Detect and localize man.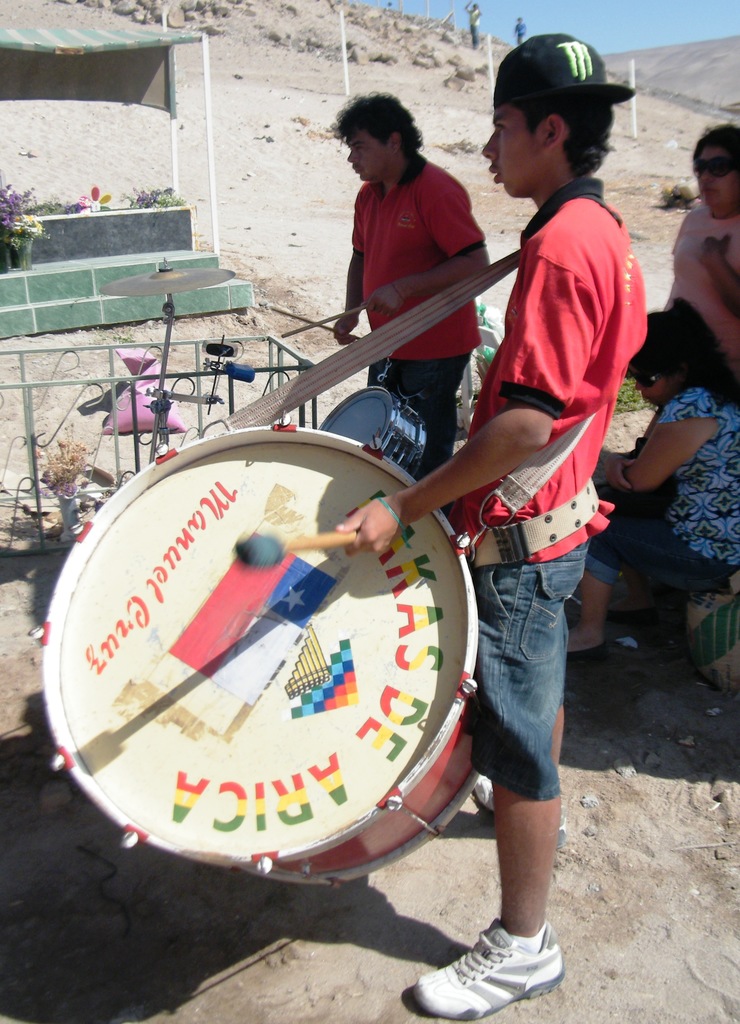
Localized at x1=332, y1=92, x2=492, y2=515.
